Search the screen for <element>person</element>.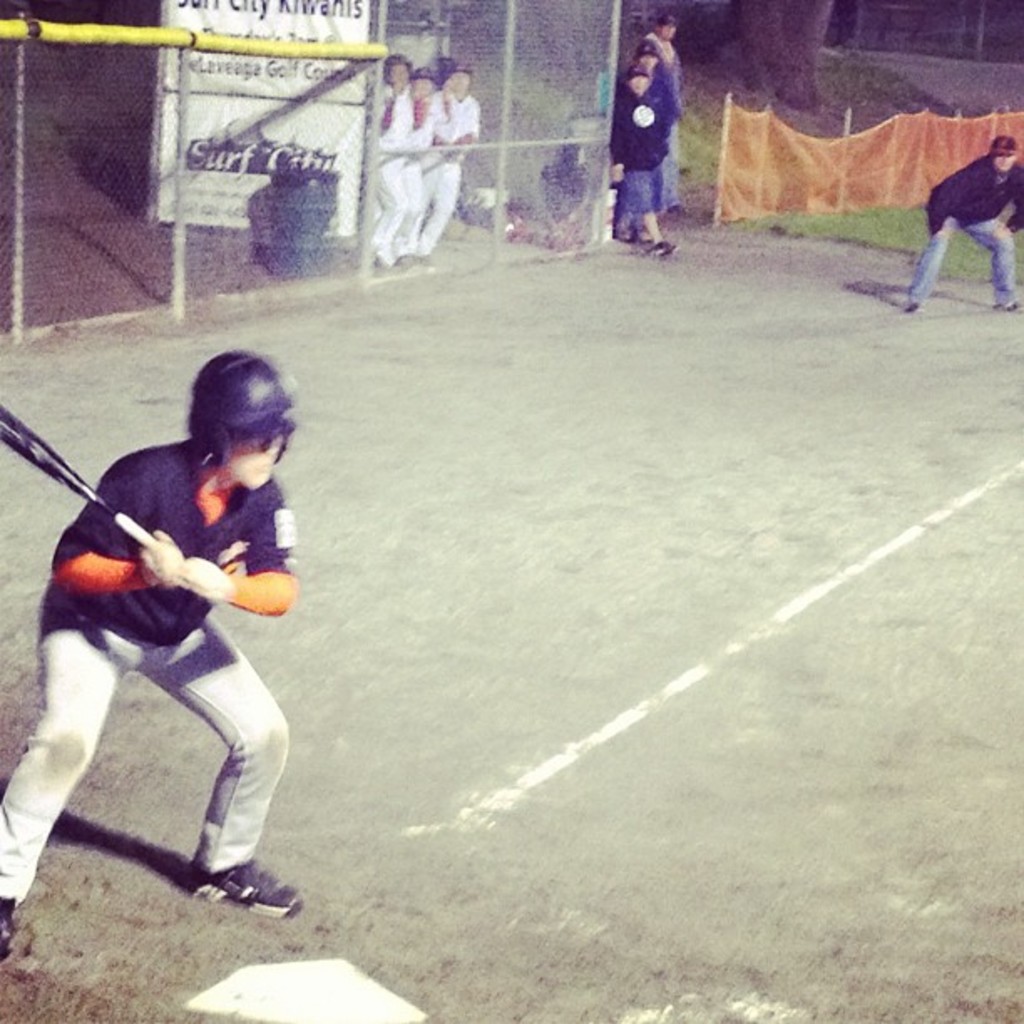
Found at 408, 65, 447, 253.
